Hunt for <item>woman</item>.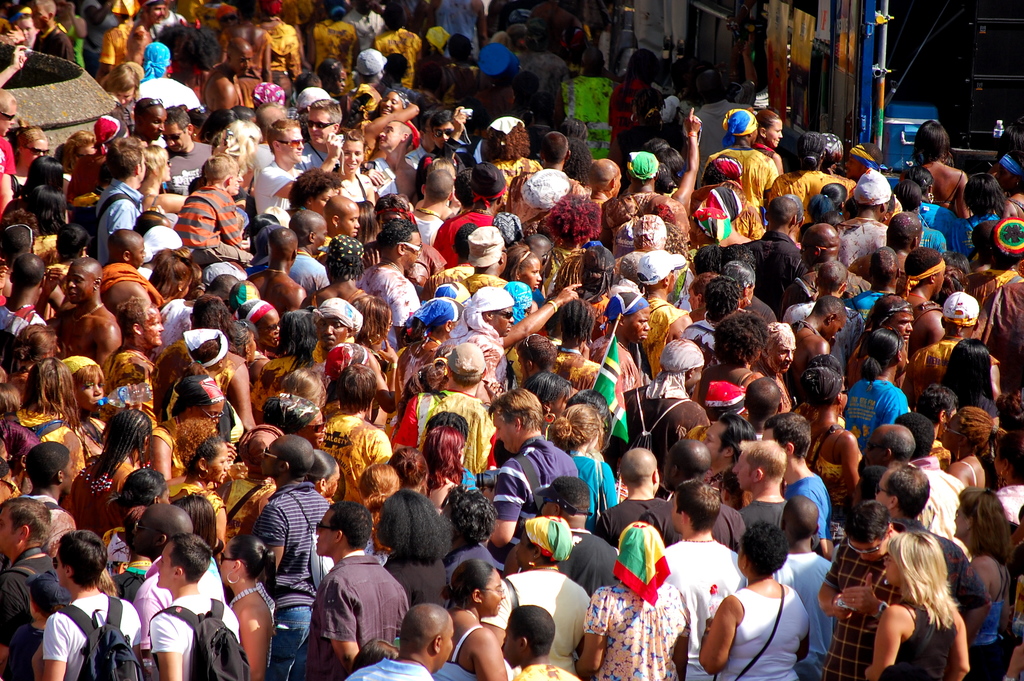
Hunted down at (164,423,229,558).
